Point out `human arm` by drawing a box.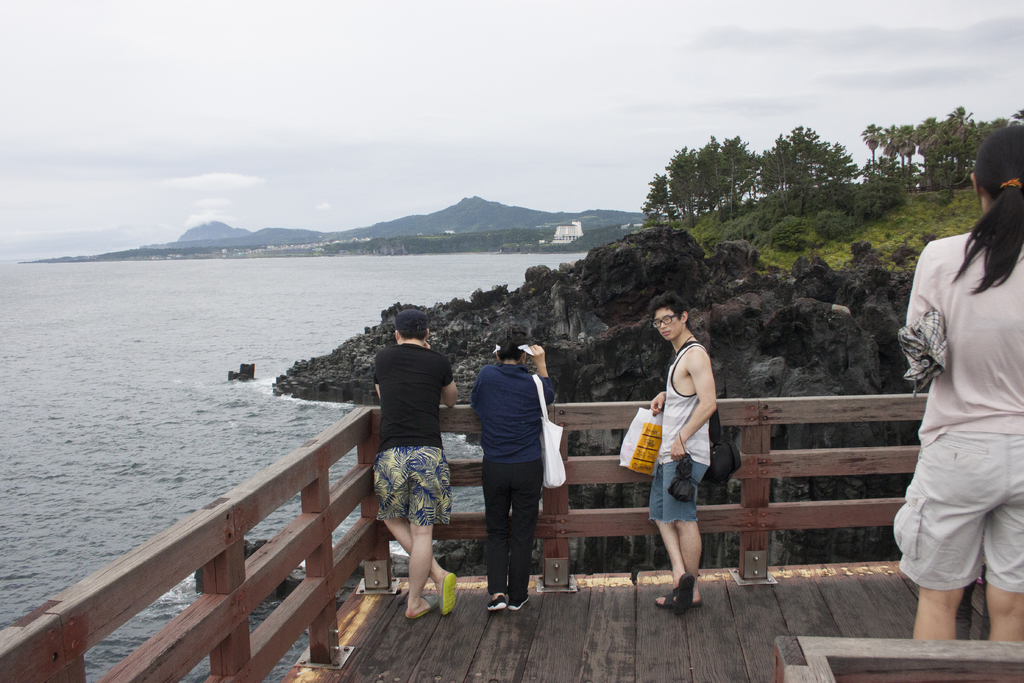
(907,240,952,389).
